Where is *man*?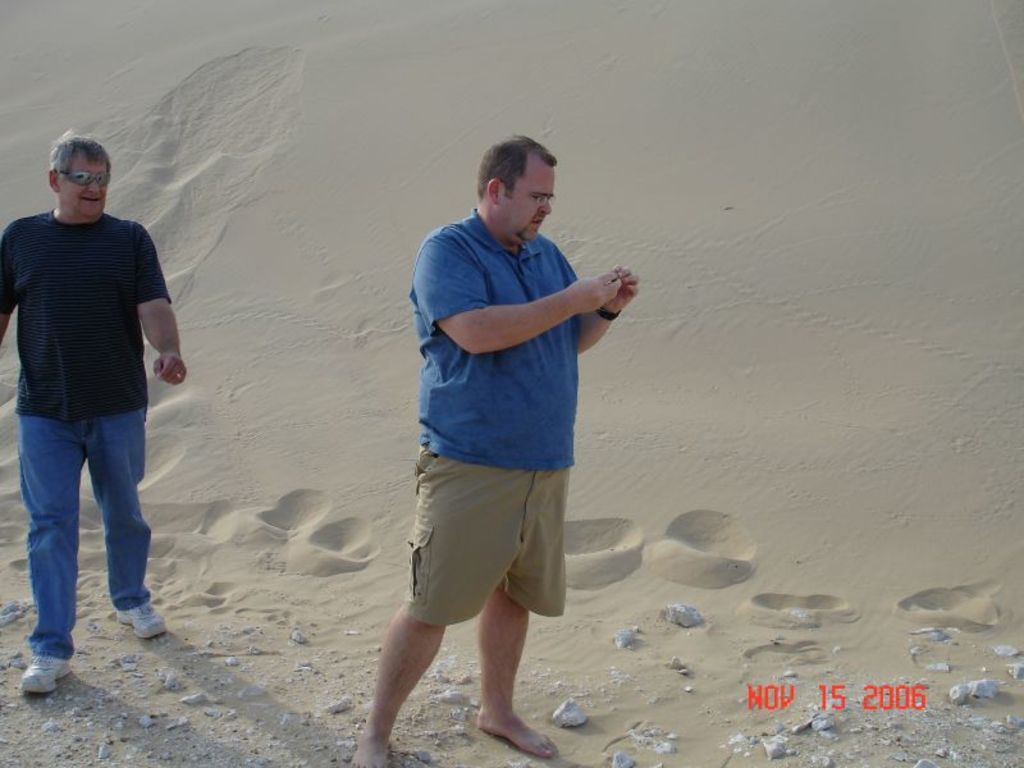
343/132/641/767.
